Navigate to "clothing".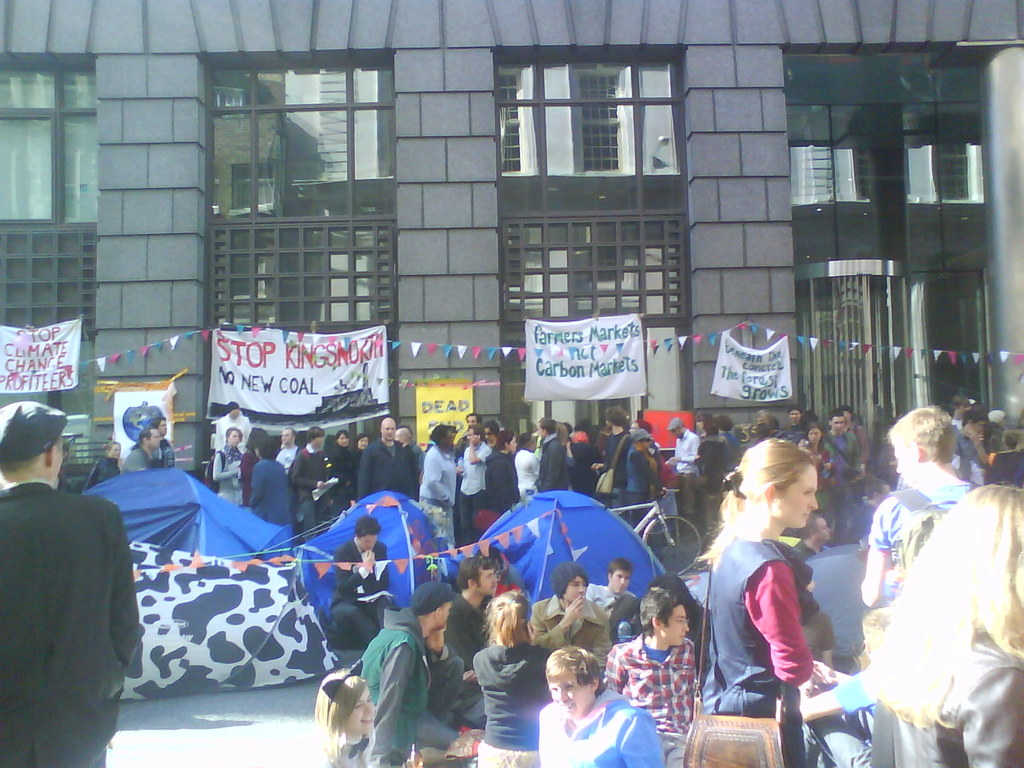
Navigation target: bbox=(701, 537, 822, 767).
